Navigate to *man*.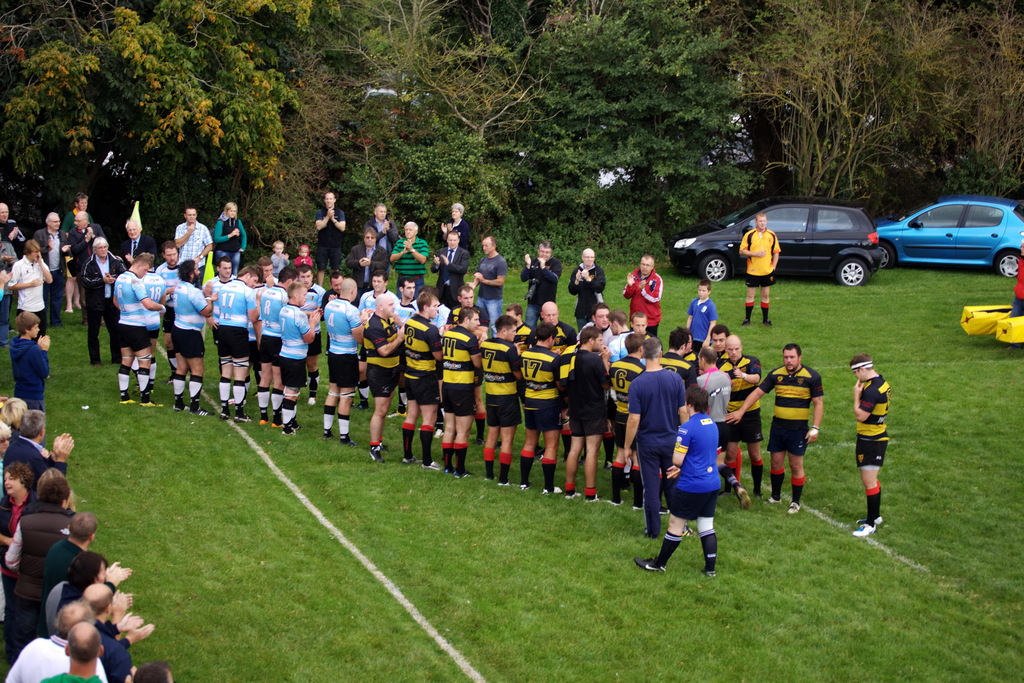
Navigation target: (289, 260, 326, 292).
